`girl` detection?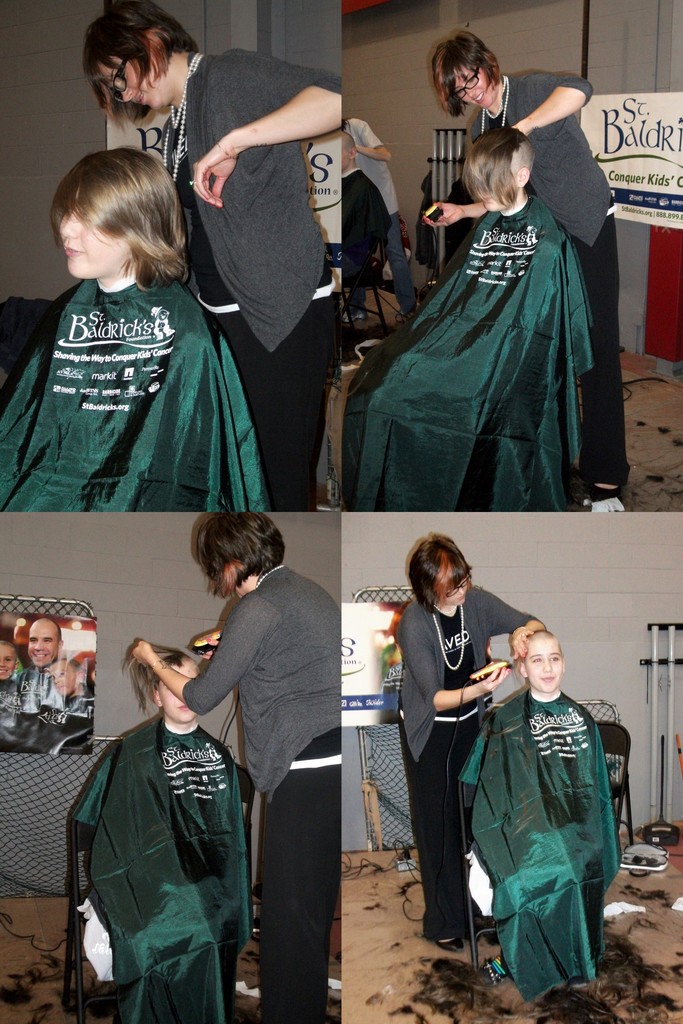
pyautogui.locateOnScreen(459, 628, 622, 995)
